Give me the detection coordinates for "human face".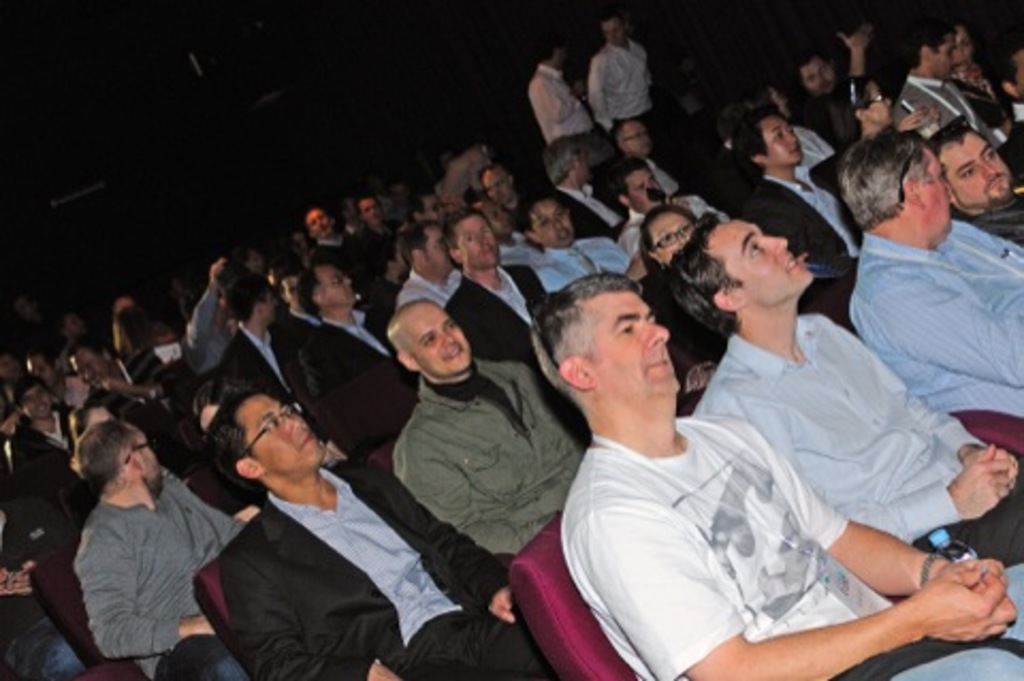
pyautogui.locateOnScreen(307, 211, 326, 239).
